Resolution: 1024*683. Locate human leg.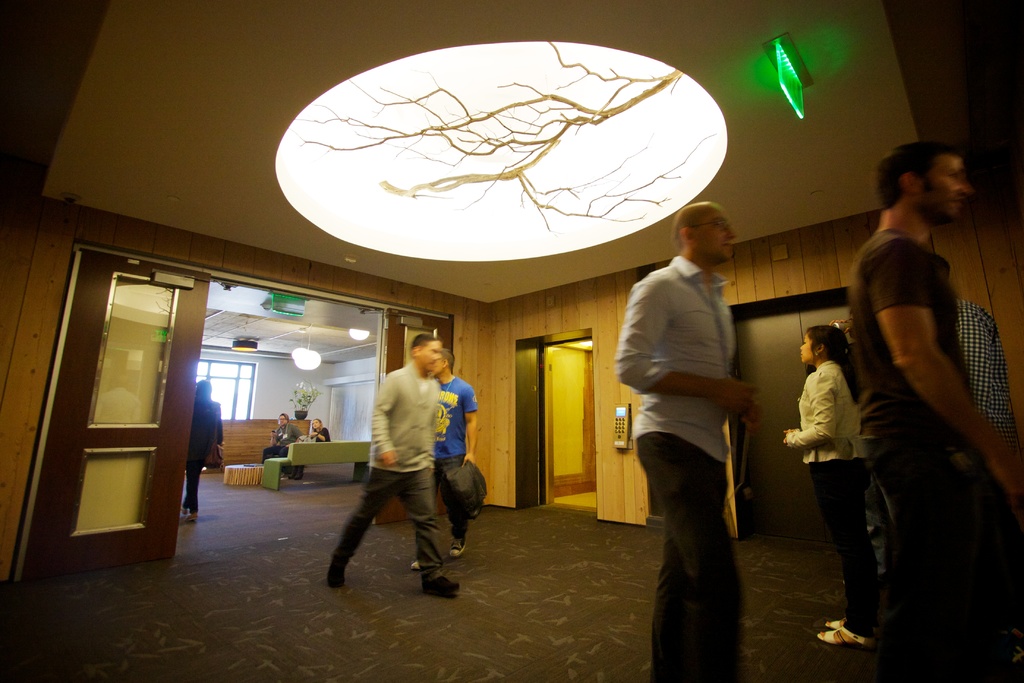
[822,452,890,641].
